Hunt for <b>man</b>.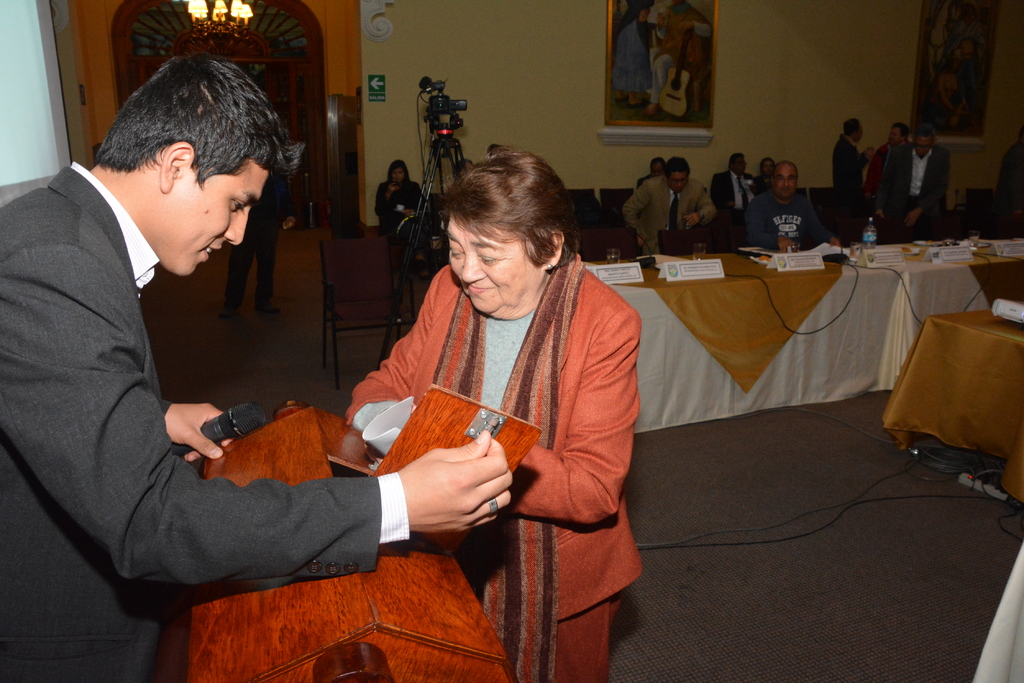
Hunted down at <region>13, 73, 371, 625</region>.
